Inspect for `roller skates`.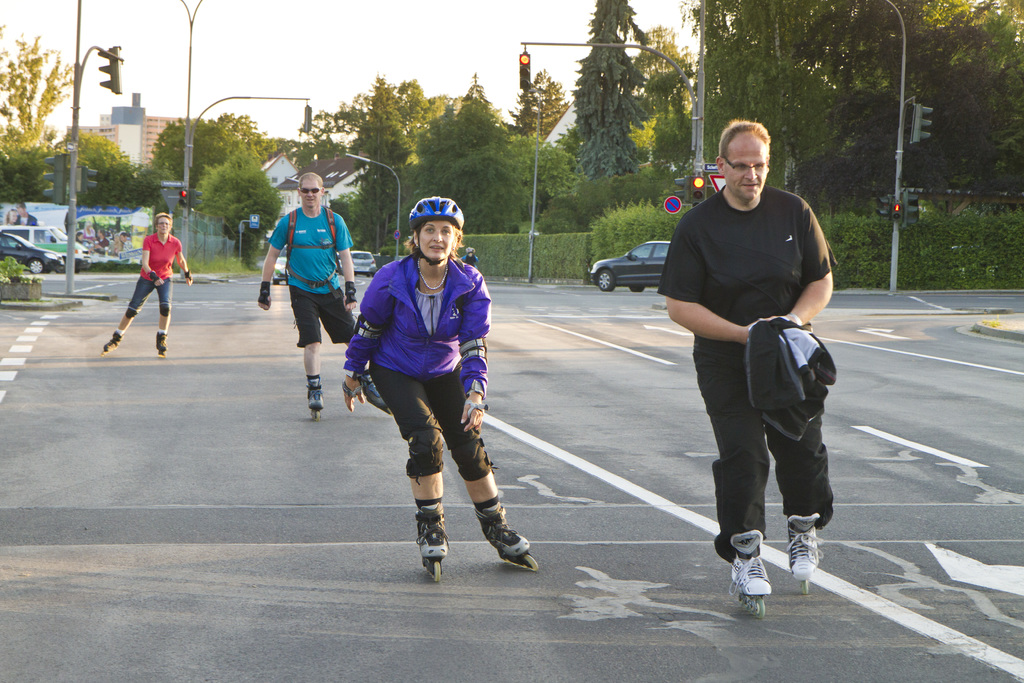
Inspection: locate(783, 511, 828, 593).
